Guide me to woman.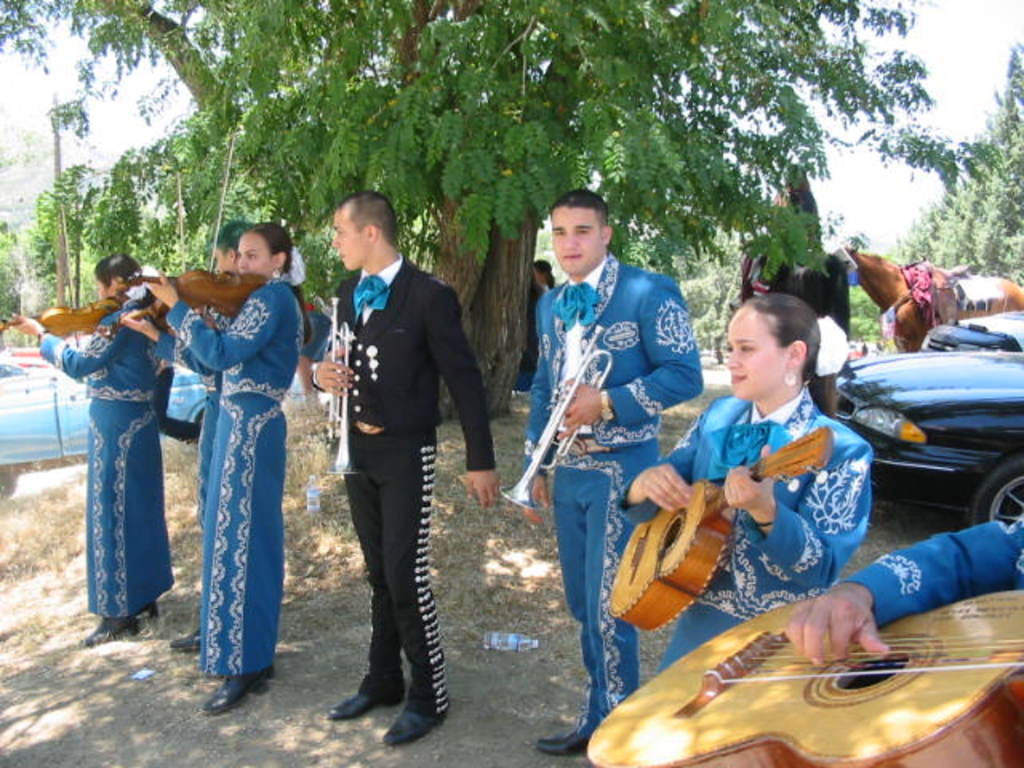
Guidance: region(160, 218, 298, 717).
